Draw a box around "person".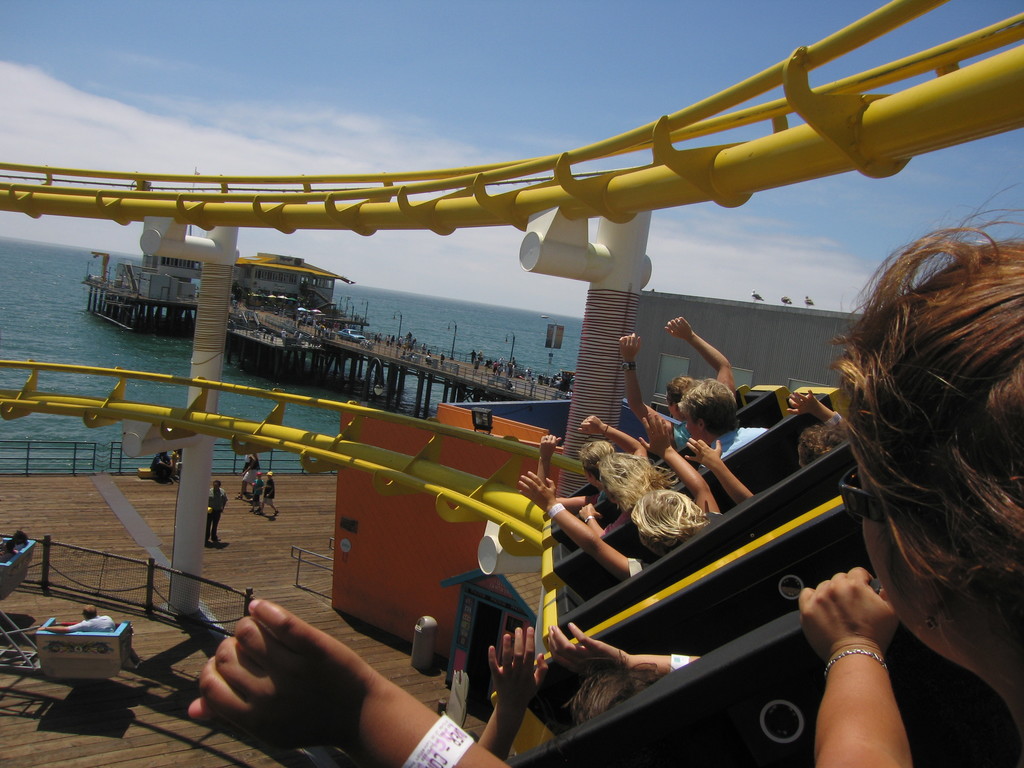
bbox=(618, 314, 736, 451).
